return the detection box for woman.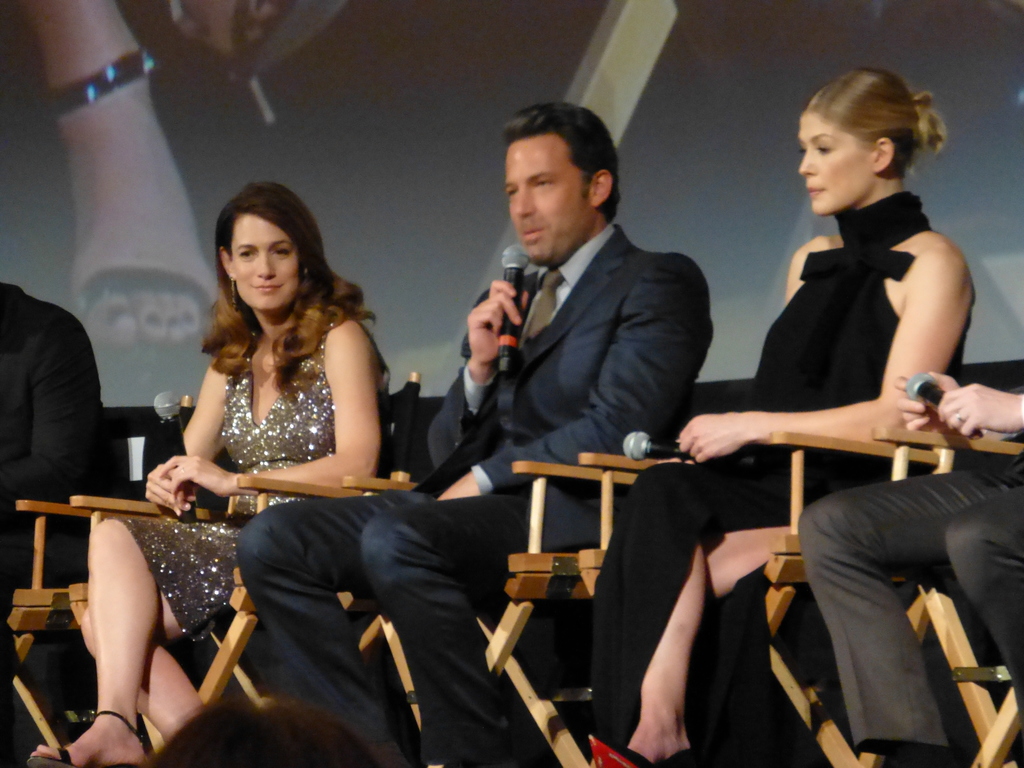
box(15, 0, 336, 387).
